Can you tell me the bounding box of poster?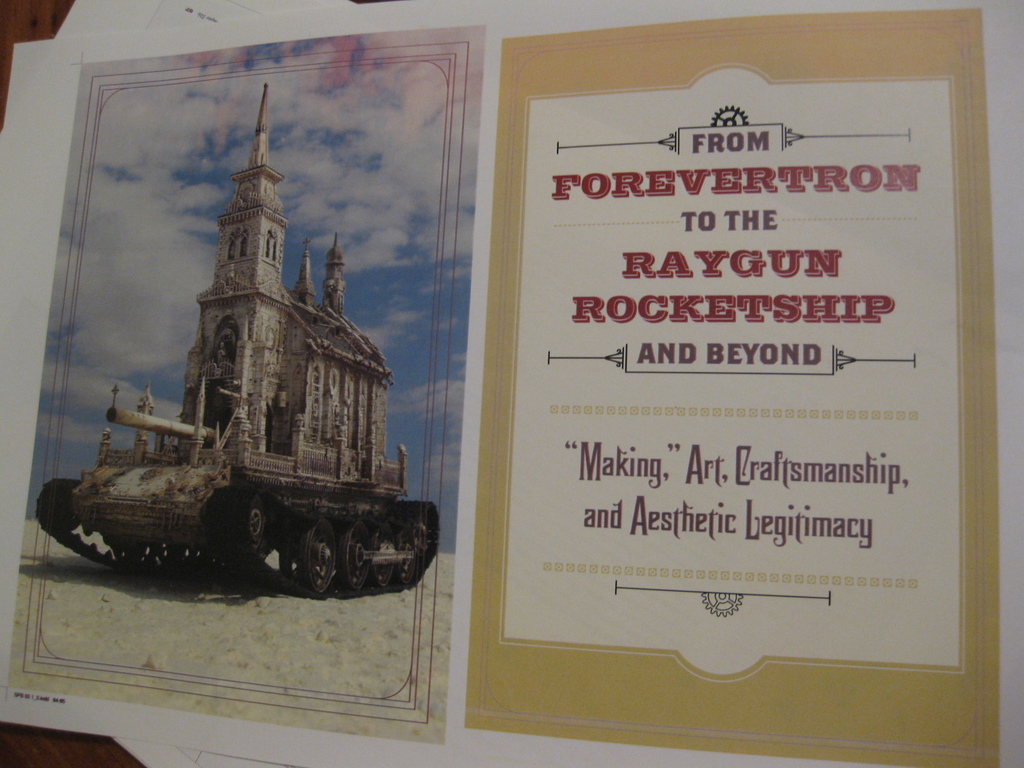
0:0:1023:766.
